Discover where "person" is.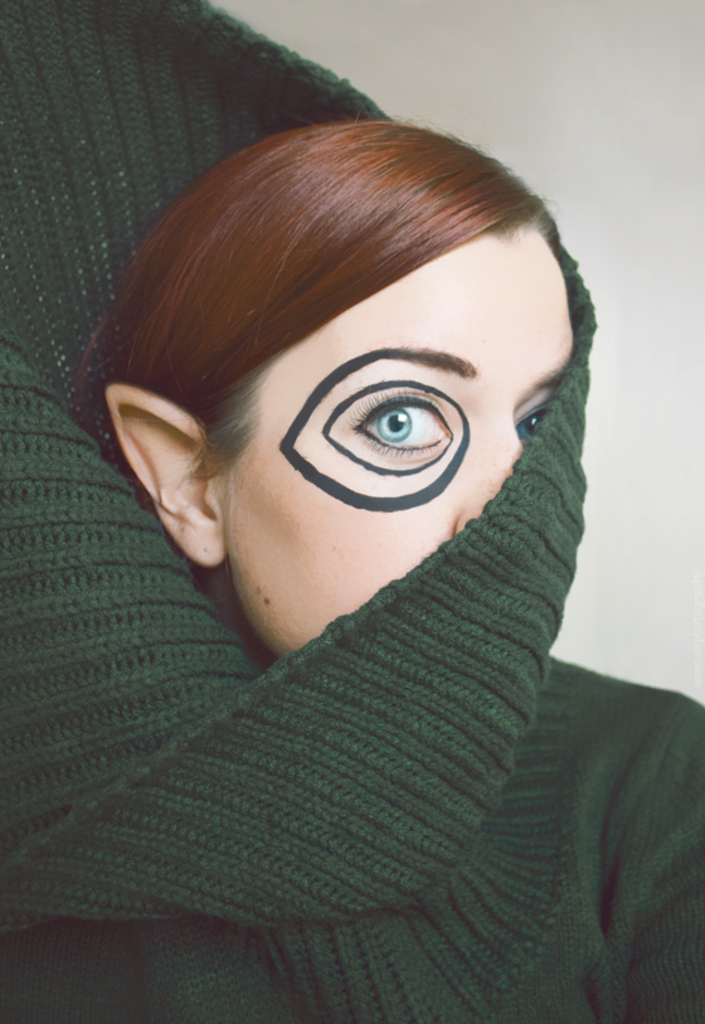
Discovered at box=[10, 76, 666, 943].
